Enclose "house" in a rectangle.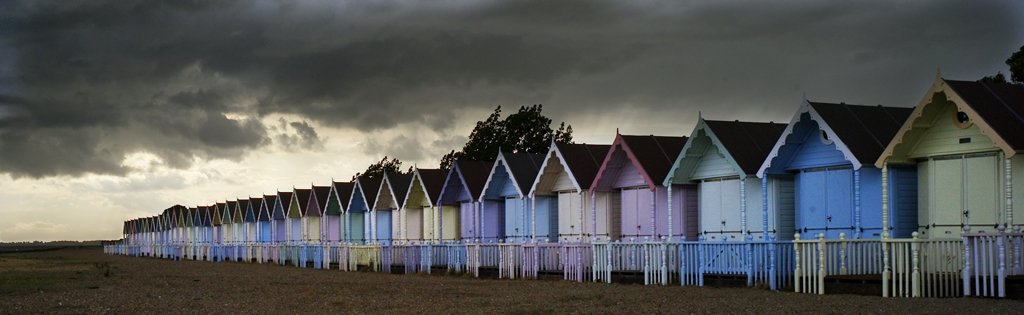
x1=179 y1=201 x2=193 y2=255.
